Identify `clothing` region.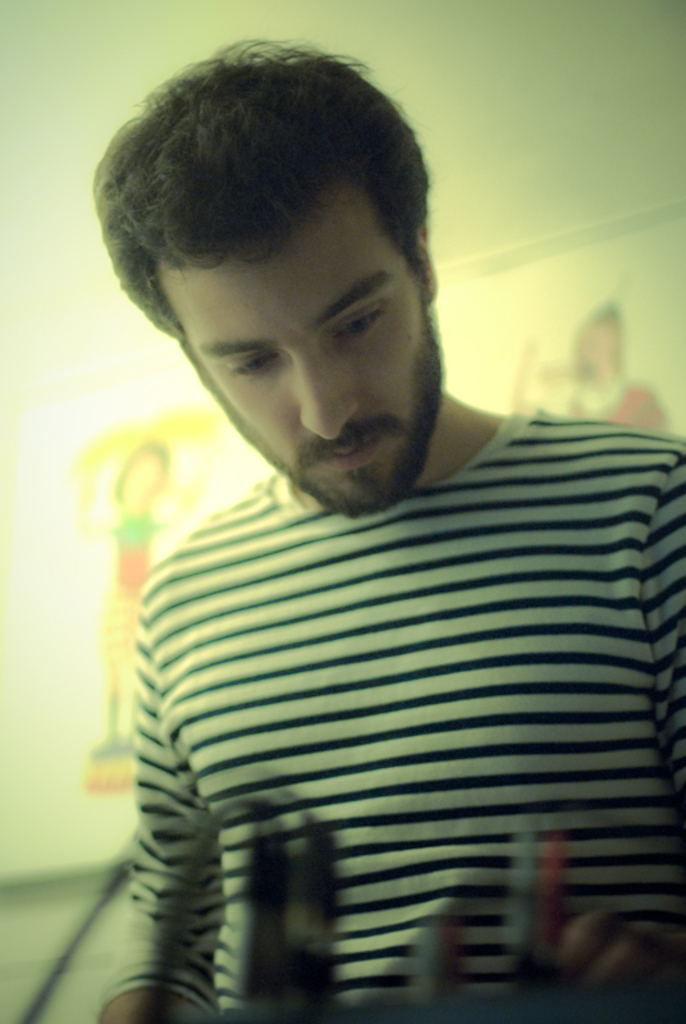
Region: box=[78, 384, 685, 968].
